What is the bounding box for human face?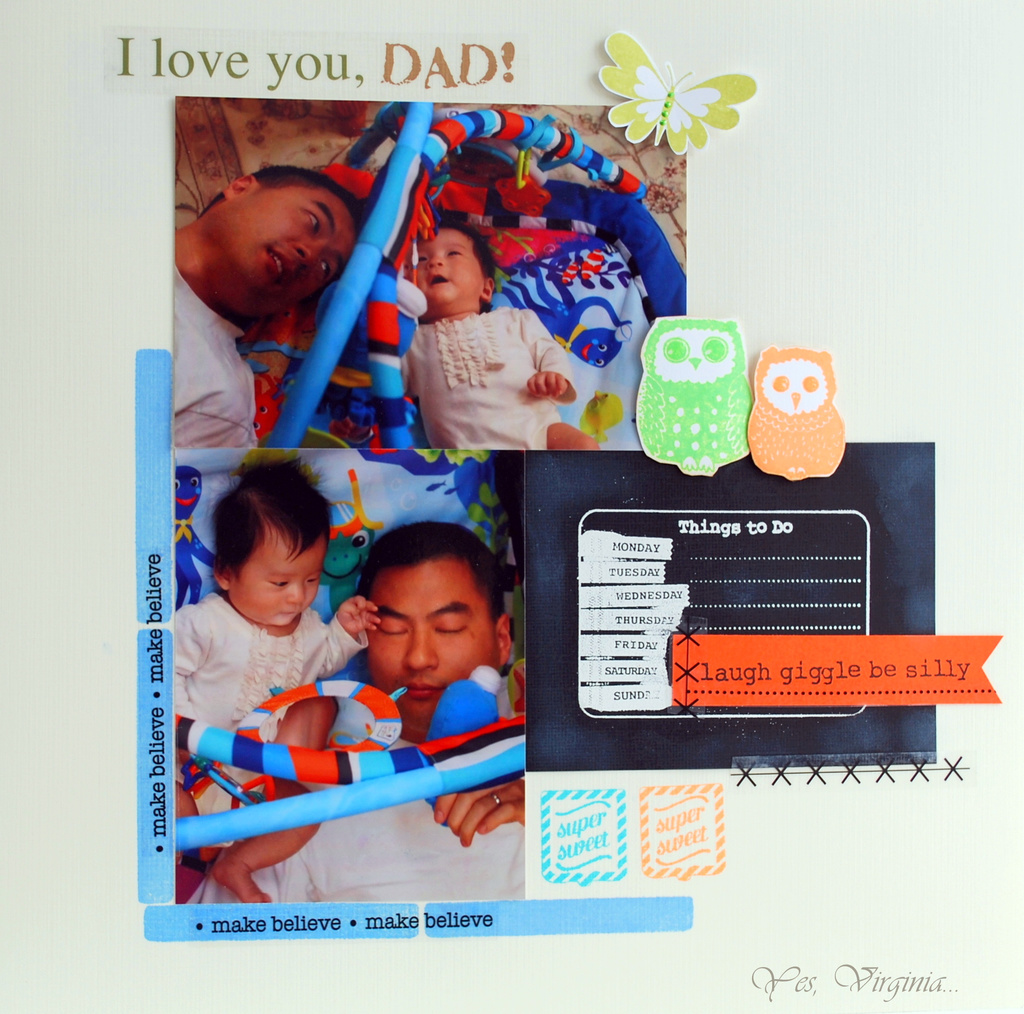
365/559/492/728.
